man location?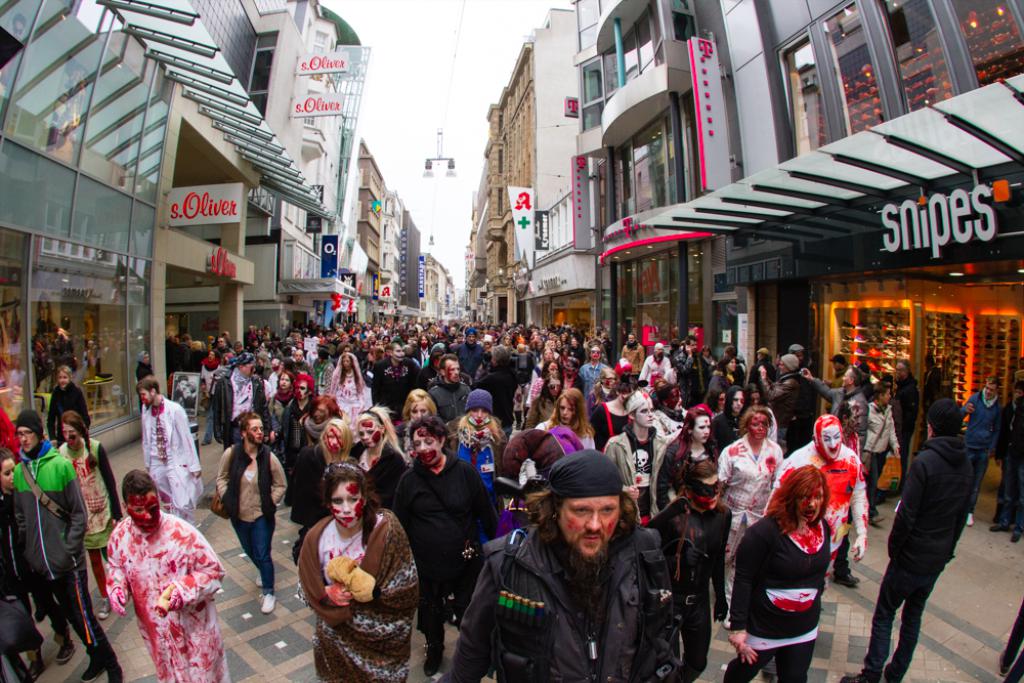
box(870, 383, 995, 673)
